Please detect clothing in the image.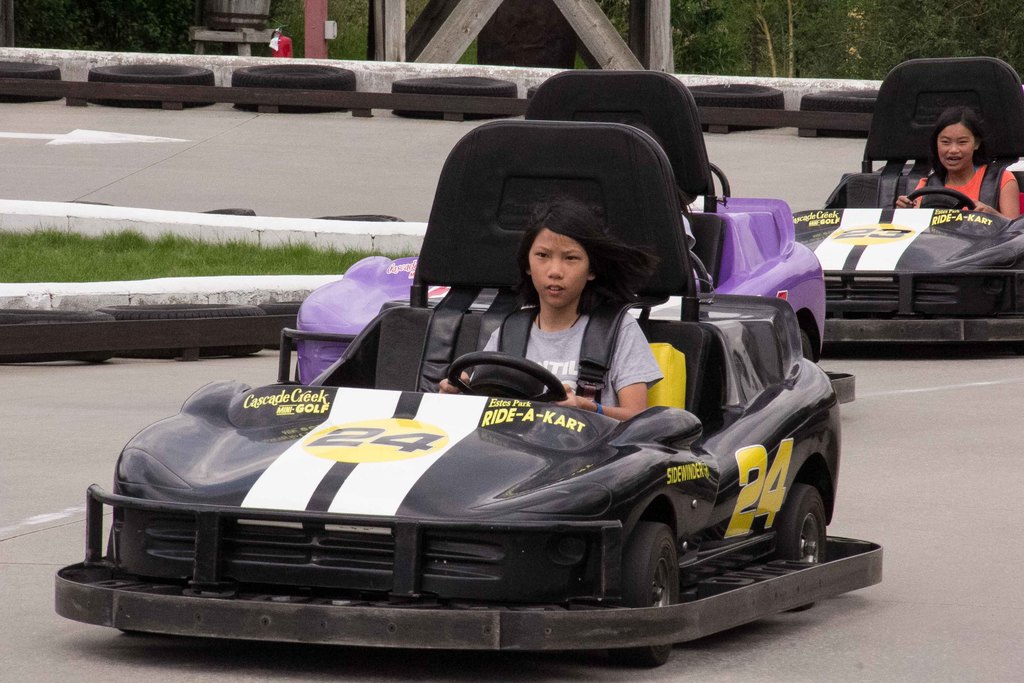
469, 319, 664, 409.
